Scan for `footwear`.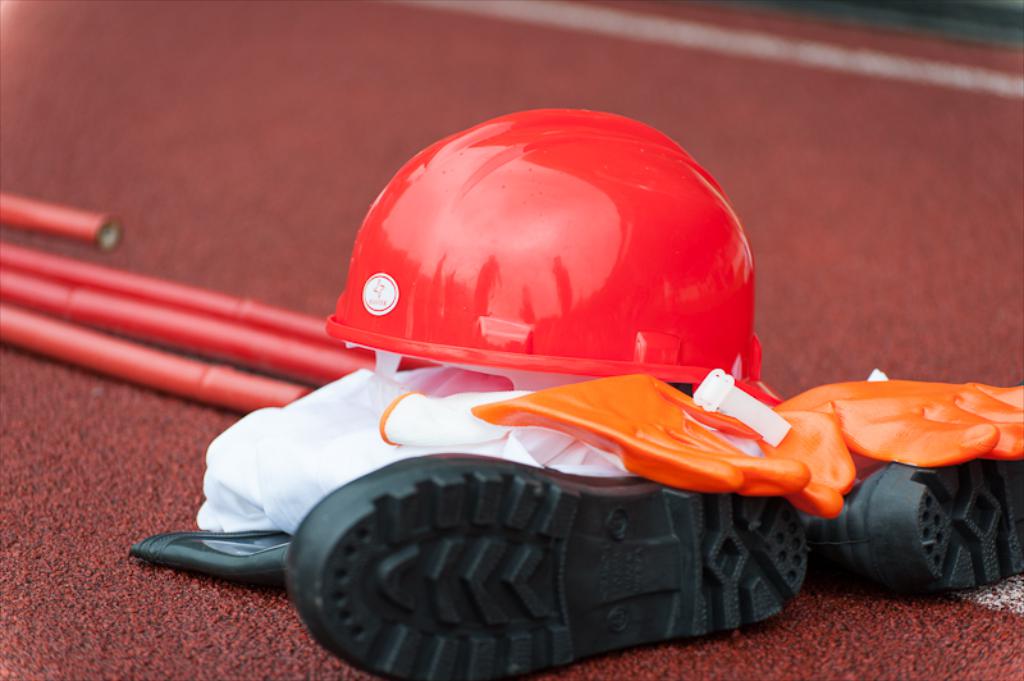
Scan result: [left=141, top=475, right=814, bottom=669].
